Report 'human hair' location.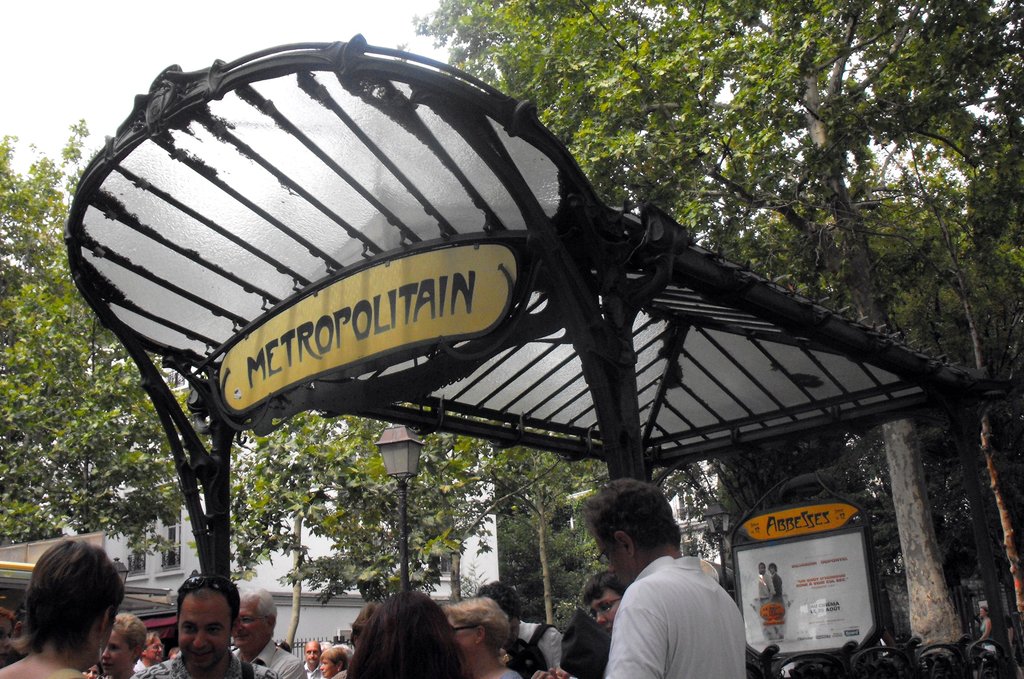
Report: Rect(440, 594, 510, 666).
